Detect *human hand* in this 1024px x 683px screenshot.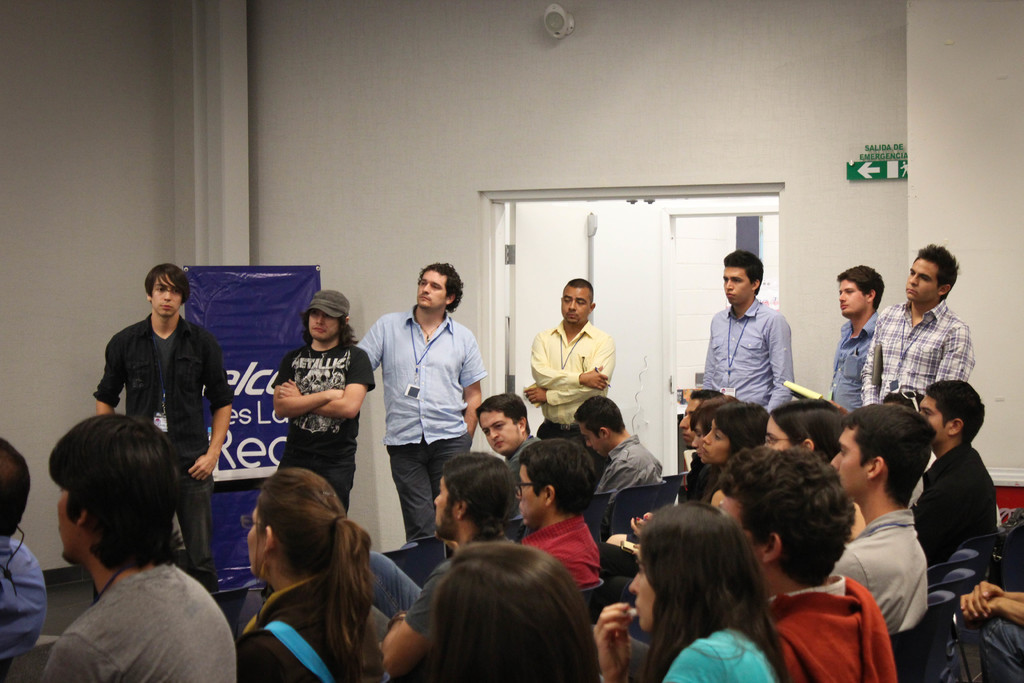
Detection: {"x1": 186, "y1": 454, "x2": 218, "y2": 484}.
